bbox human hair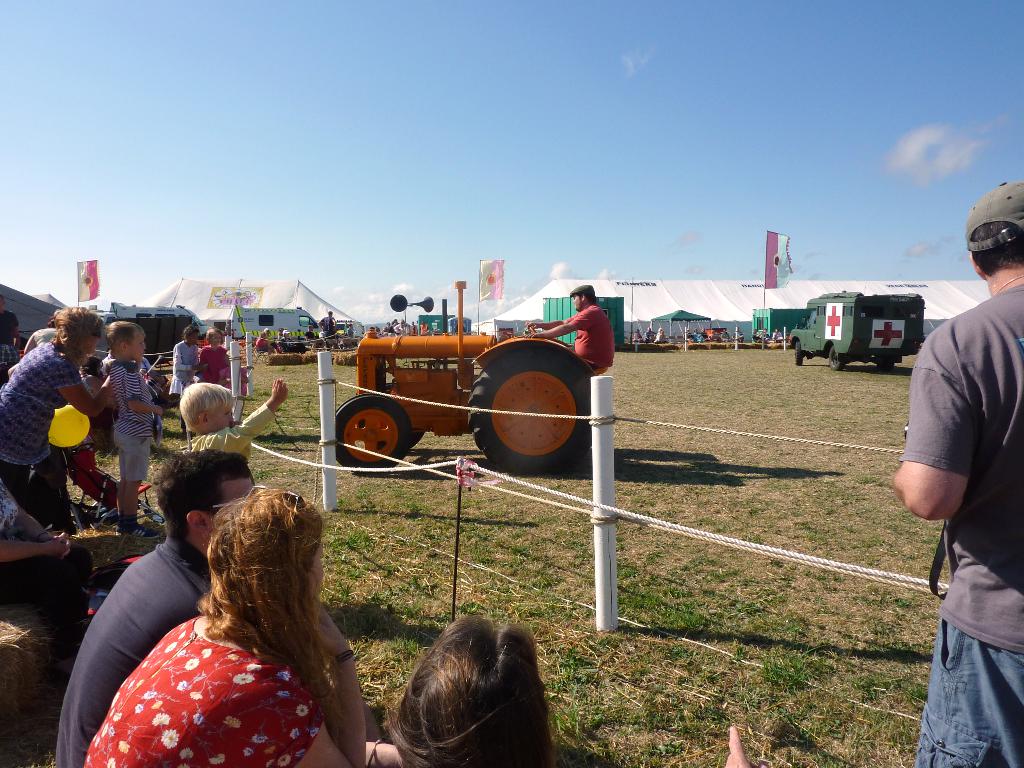
box=[197, 487, 358, 739]
